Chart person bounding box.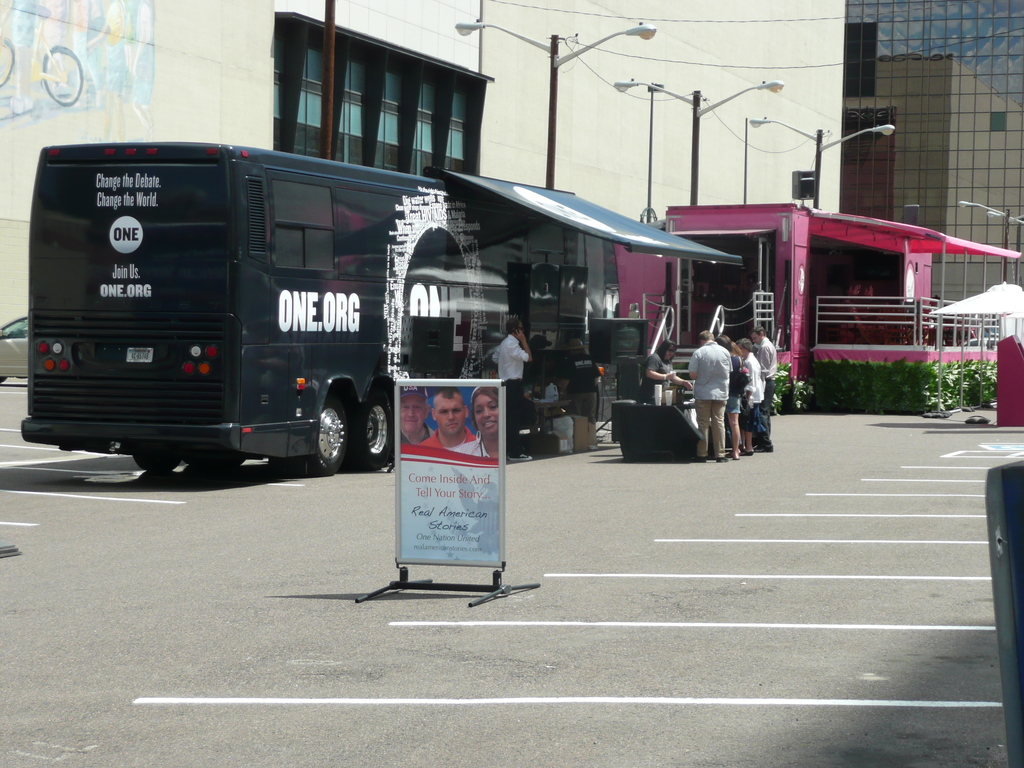
Charted: box=[742, 311, 780, 444].
